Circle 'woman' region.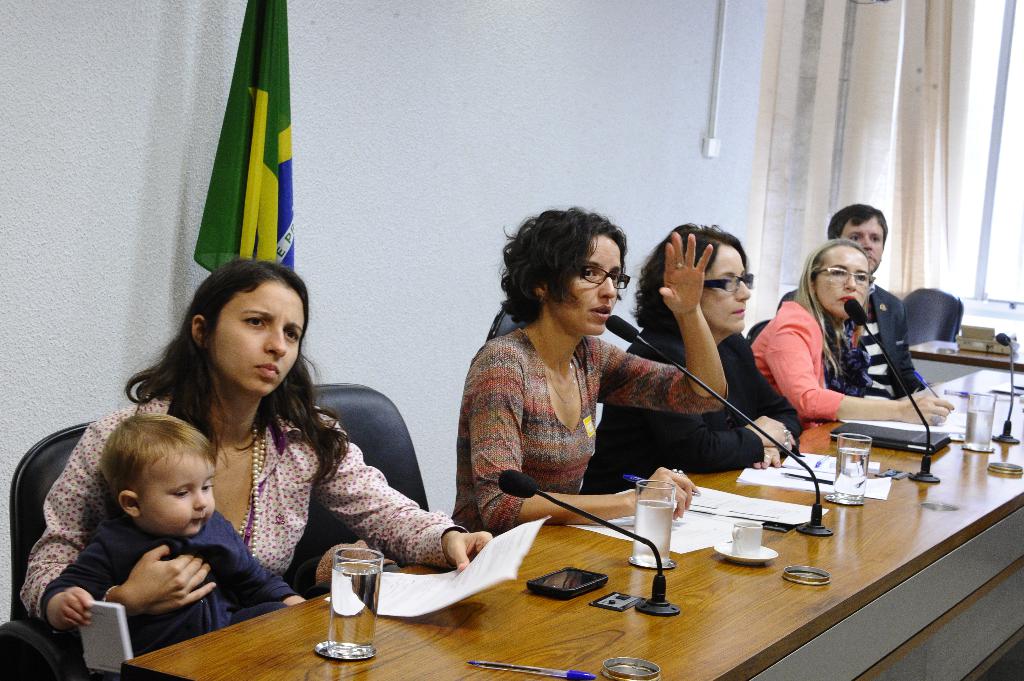
Region: (x1=13, y1=255, x2=492, y2=622).
